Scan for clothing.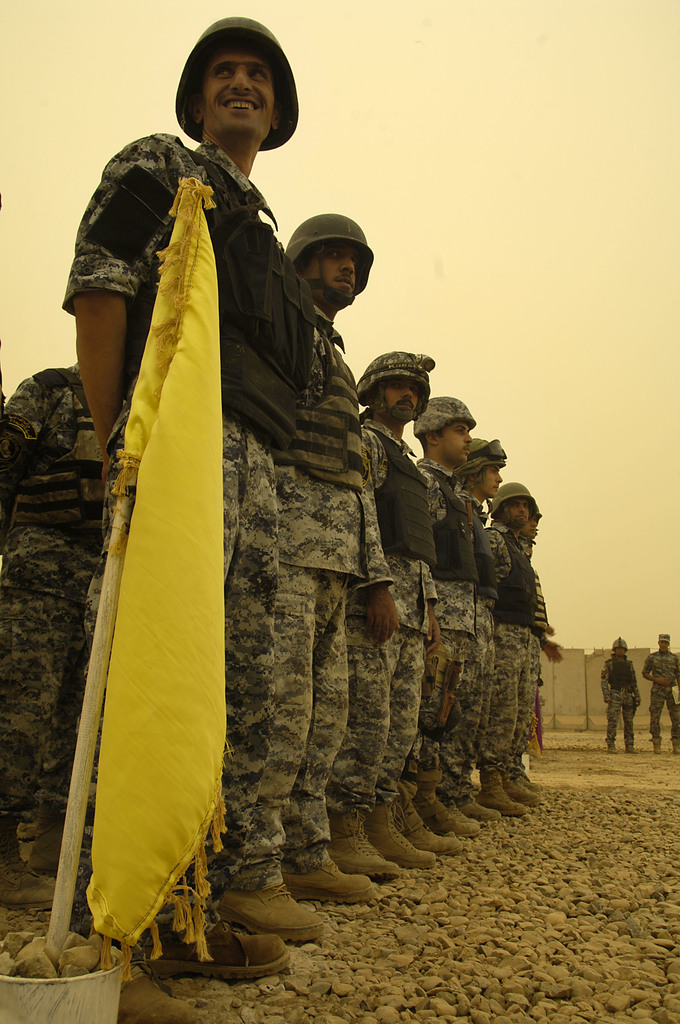
Scan result: box(301, 309, 393, 862).
